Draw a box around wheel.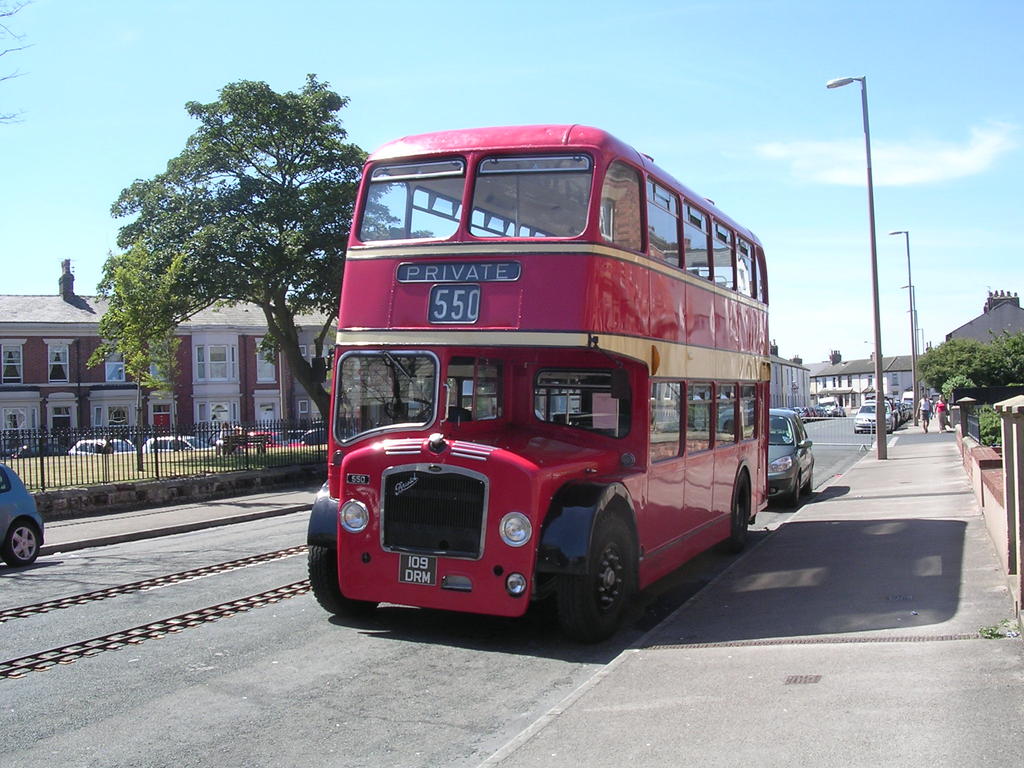
{"left": 800, "top": 459, "right": 817, "bottom": 499}.
